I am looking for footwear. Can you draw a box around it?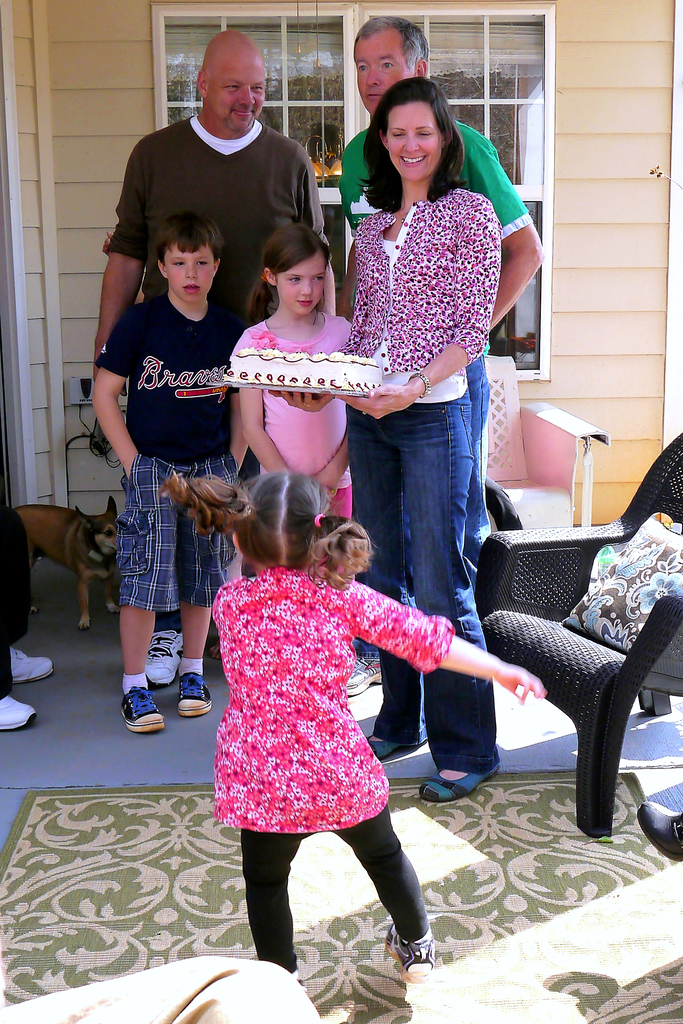
Sure, the bounding box is BBox(382, 922, 434, 975).
